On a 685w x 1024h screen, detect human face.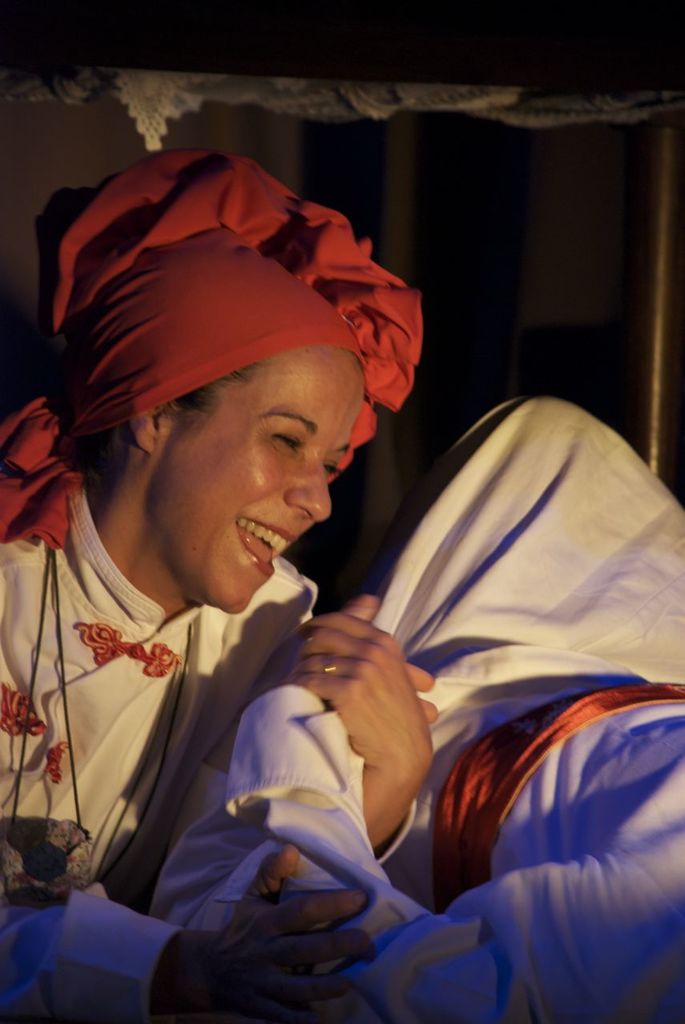
bbox=[139, 322, 351, 612].
